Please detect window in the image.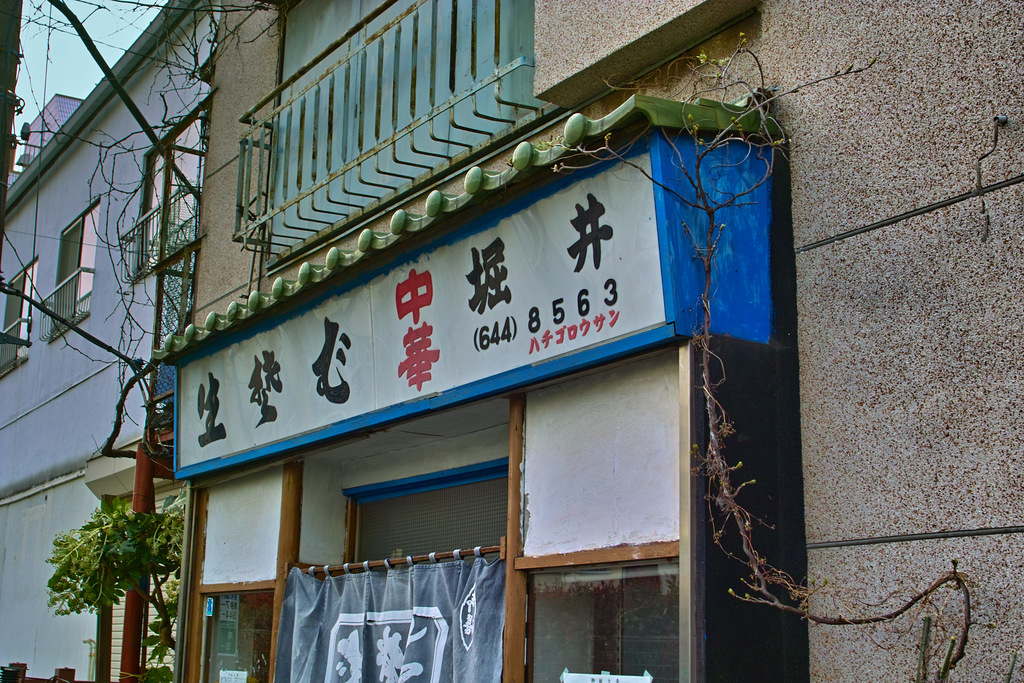
<bbox>0, 257, 39, 378</bbox>.
